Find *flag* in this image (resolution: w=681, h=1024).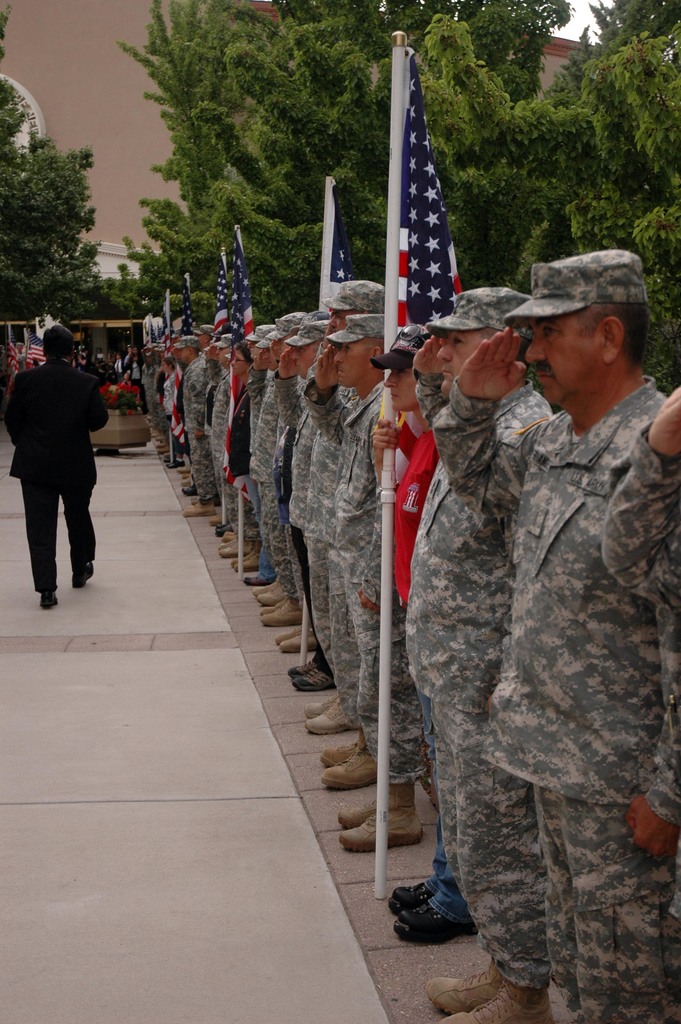
rect(209, 246, 234, 319).
